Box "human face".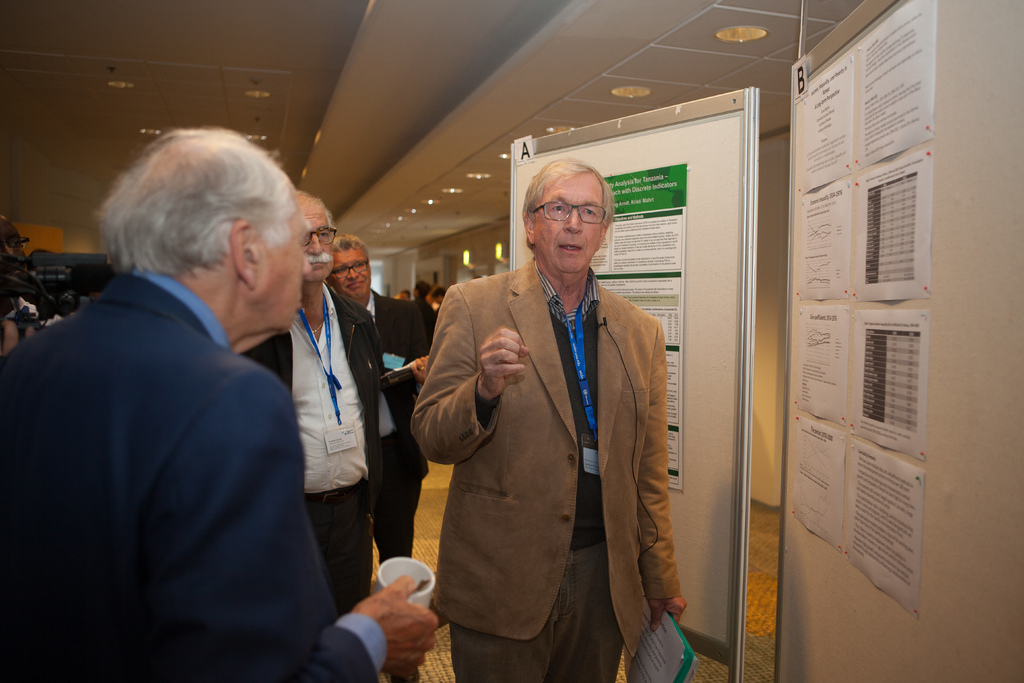
box=[260, 190, 310, 331].
